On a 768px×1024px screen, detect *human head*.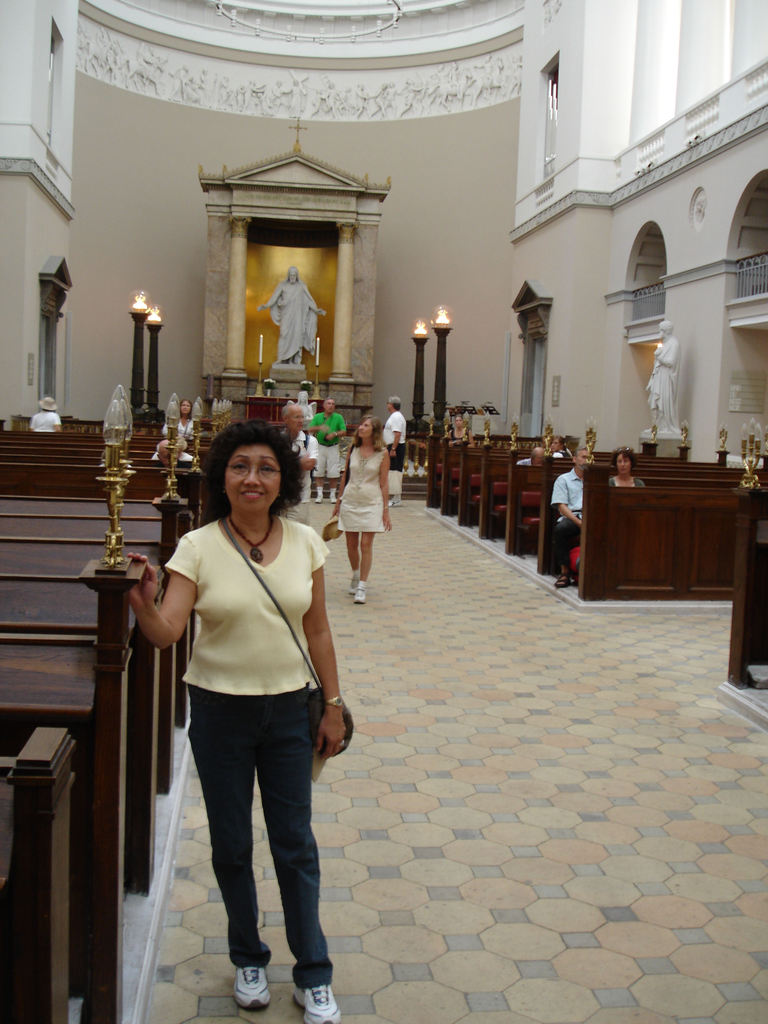
<region>528, 444, 549, 467</region>.
